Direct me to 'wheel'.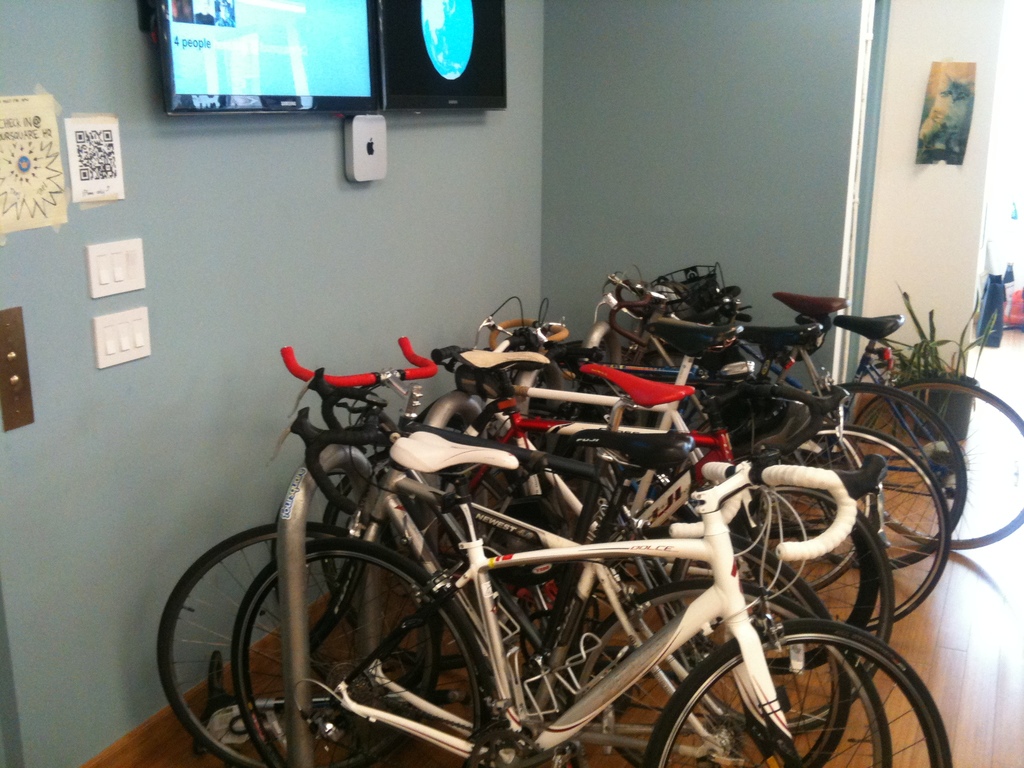
Direction: bbox=[158, 518, 442, 764].
